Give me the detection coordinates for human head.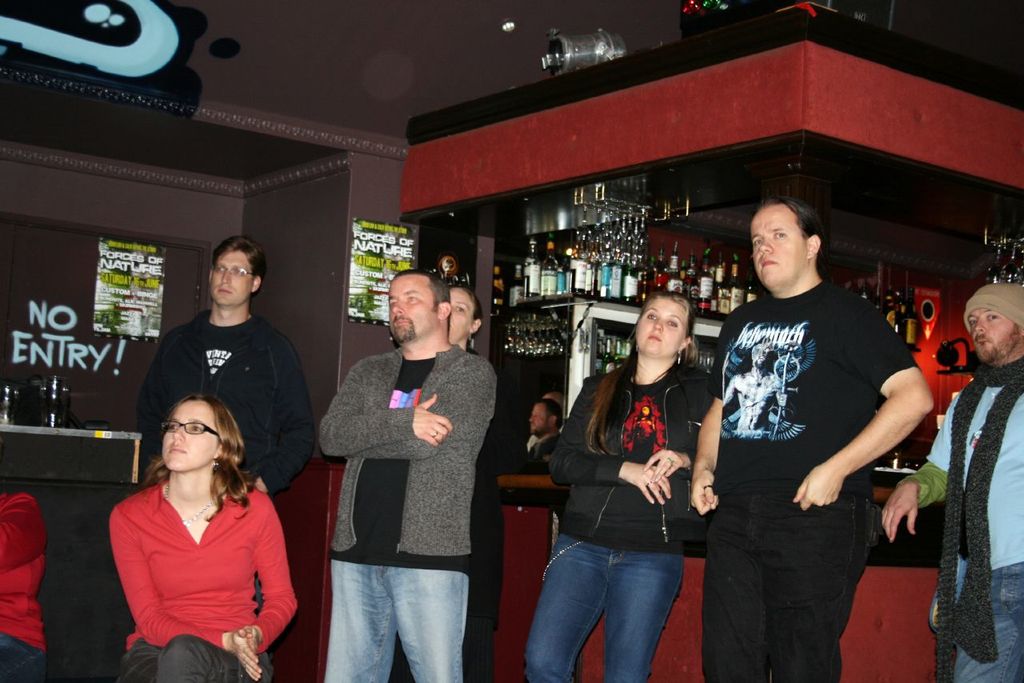
region(447, 282, 482, 345).
